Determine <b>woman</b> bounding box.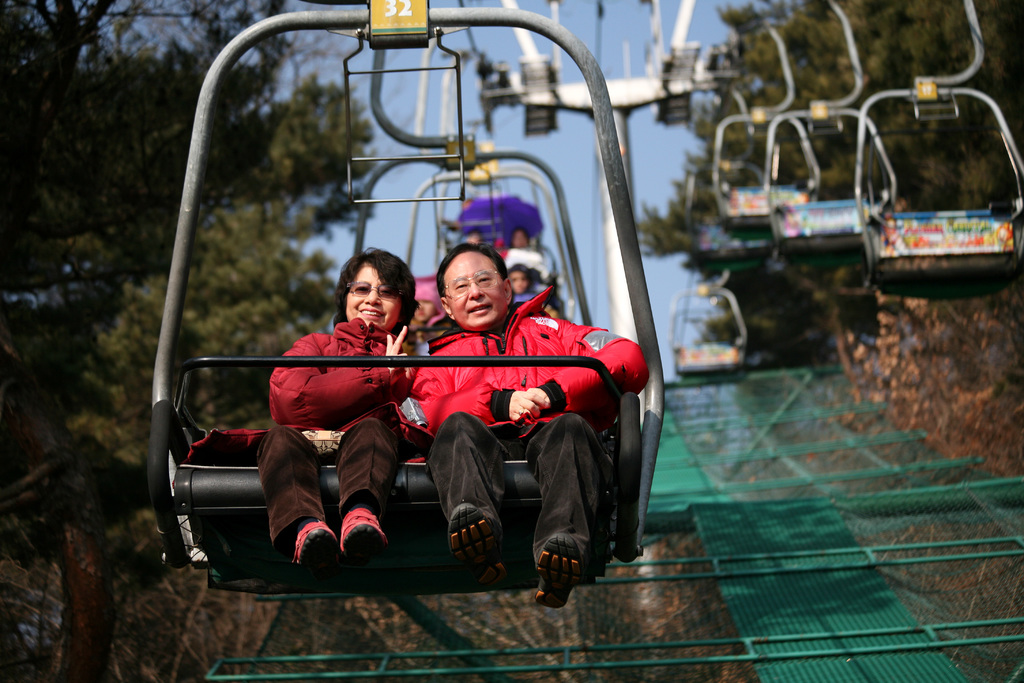
Determined: 255, 243, 421, 571.
